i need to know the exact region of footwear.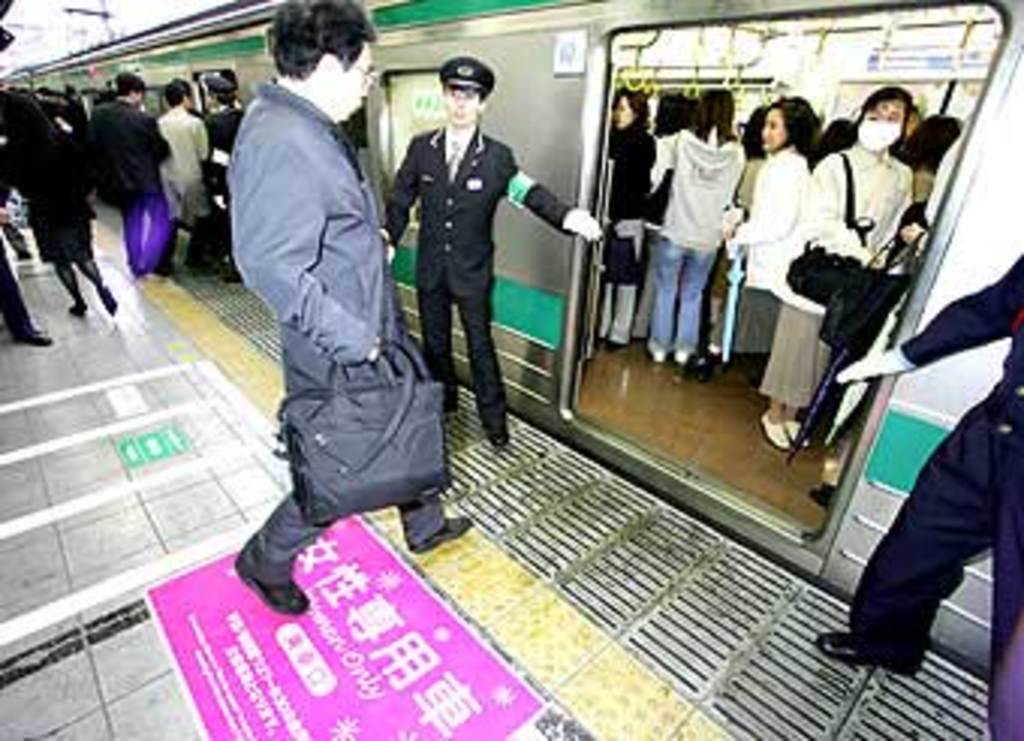
Region: (left=3, top=322, right=60, bottom=355).
